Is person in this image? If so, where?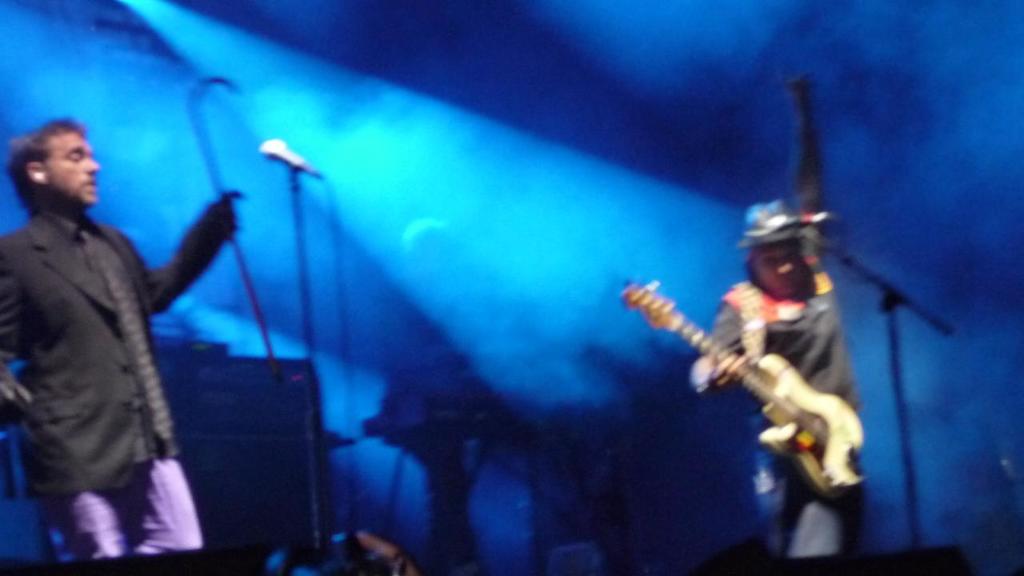
Yes, at (left=696, top=203, right=856, bottom=562).
